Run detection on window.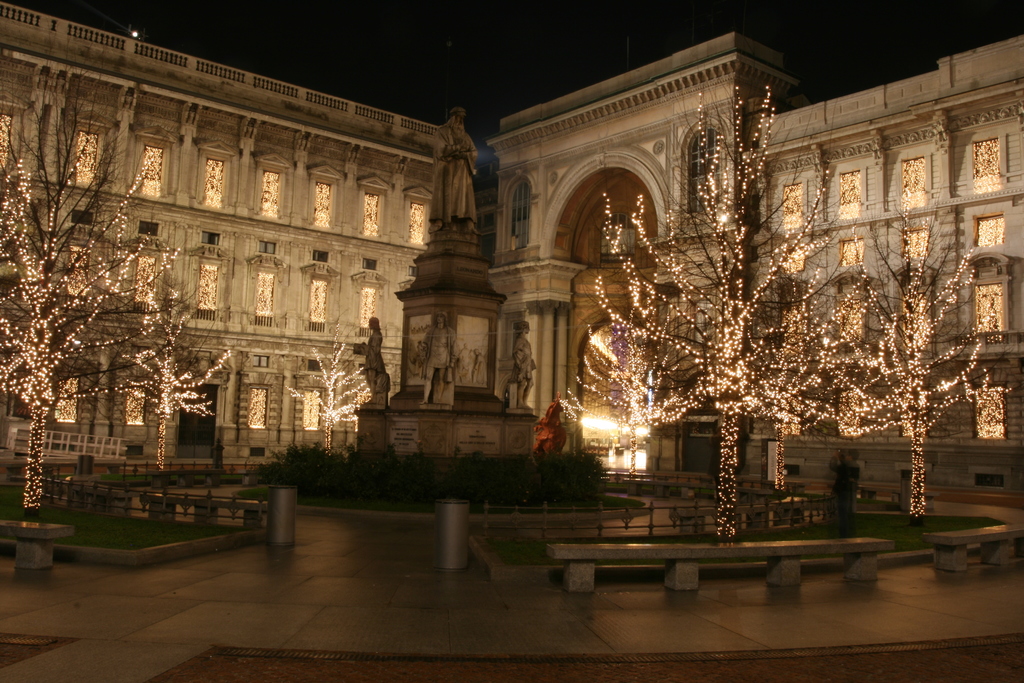
Result: <region>308, 360, 325, 373</region>.
